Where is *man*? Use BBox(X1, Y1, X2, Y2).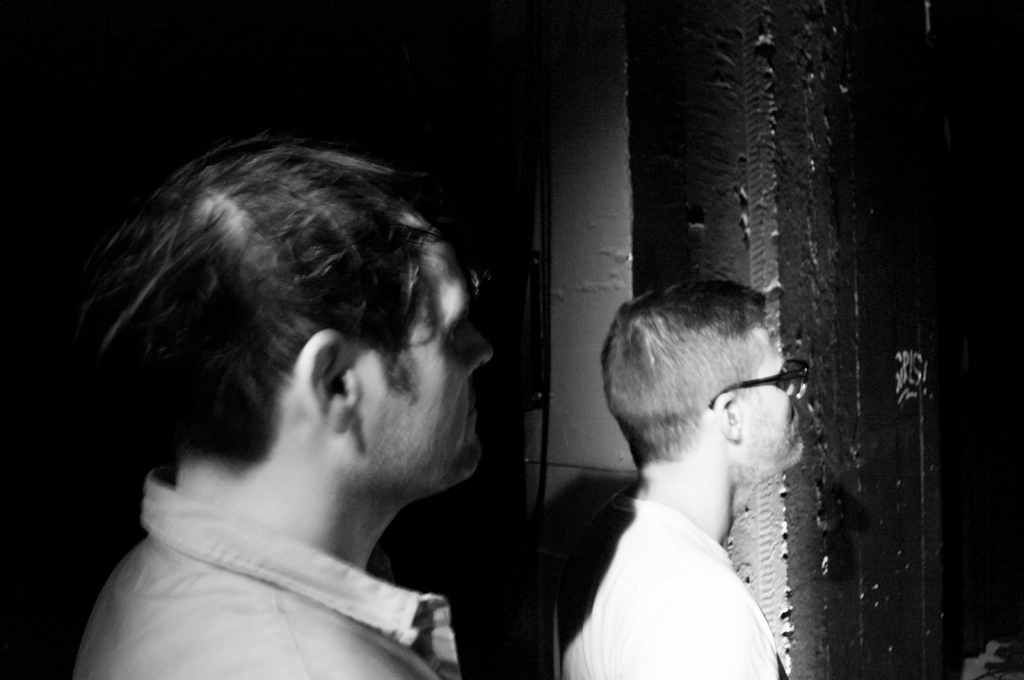
BBox(23, 116, 568, 679).
